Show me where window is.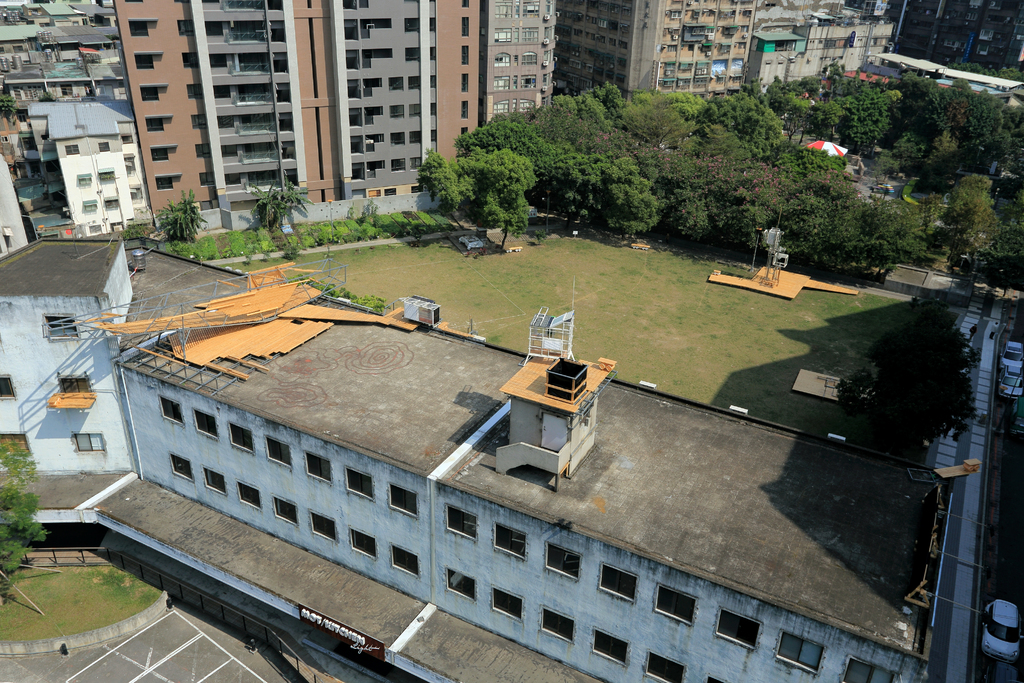
window is at rect(127, 22, 149, 37).
